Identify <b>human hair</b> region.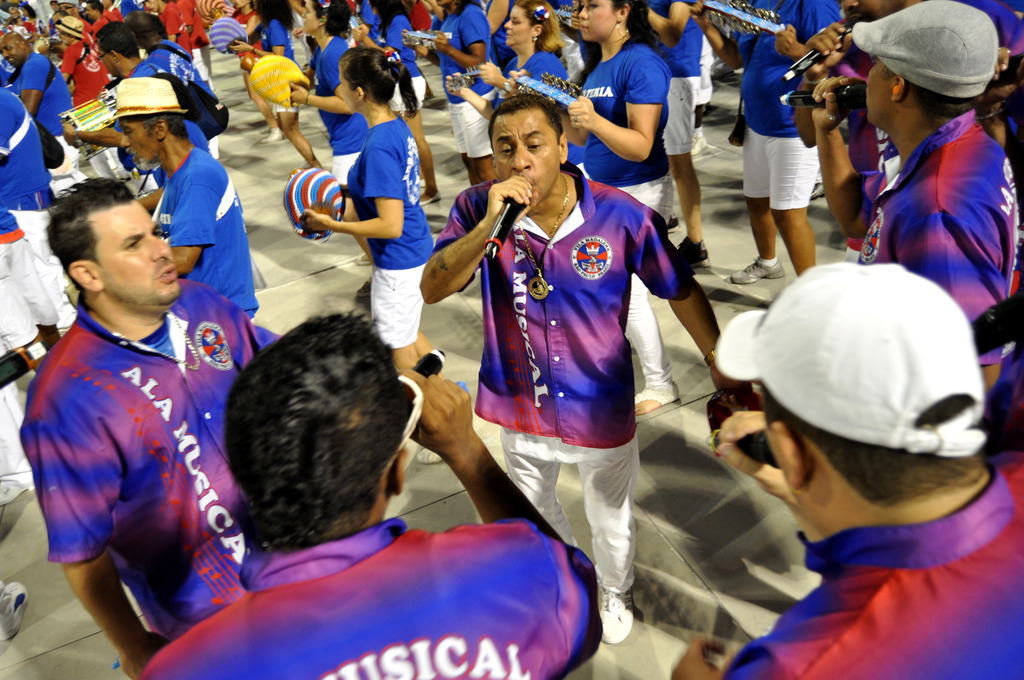
Region: [307, 0, 349, 36].
